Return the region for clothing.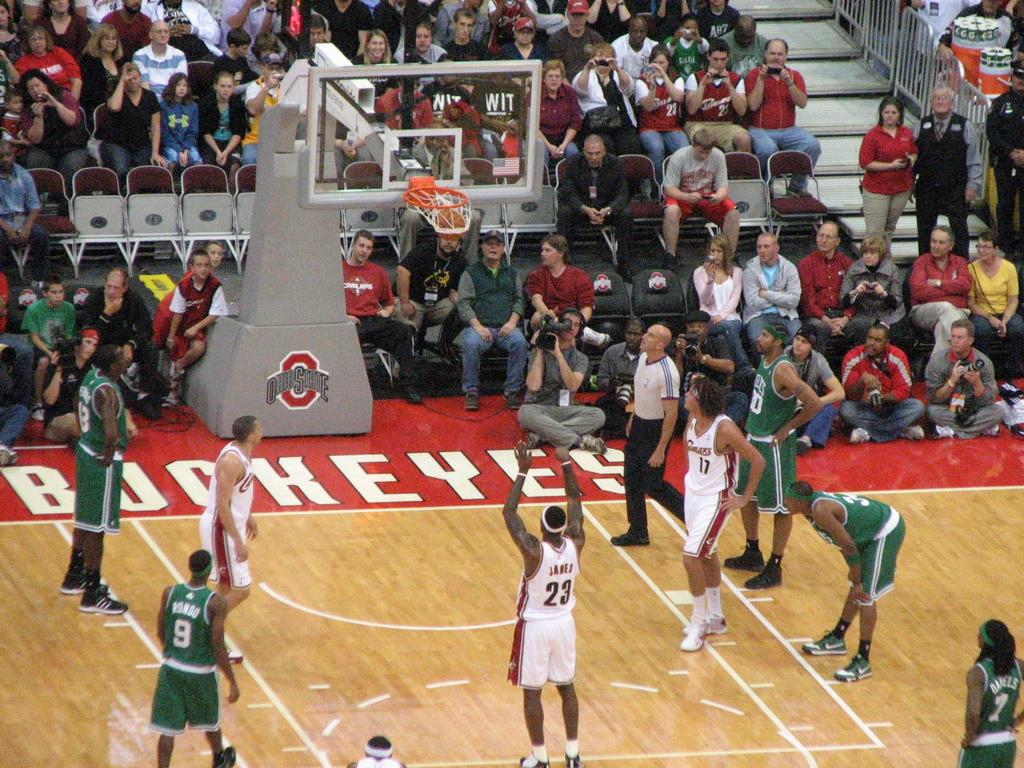
{"left": 504, "top": 538, "right": 578, "bottom": 696}.
